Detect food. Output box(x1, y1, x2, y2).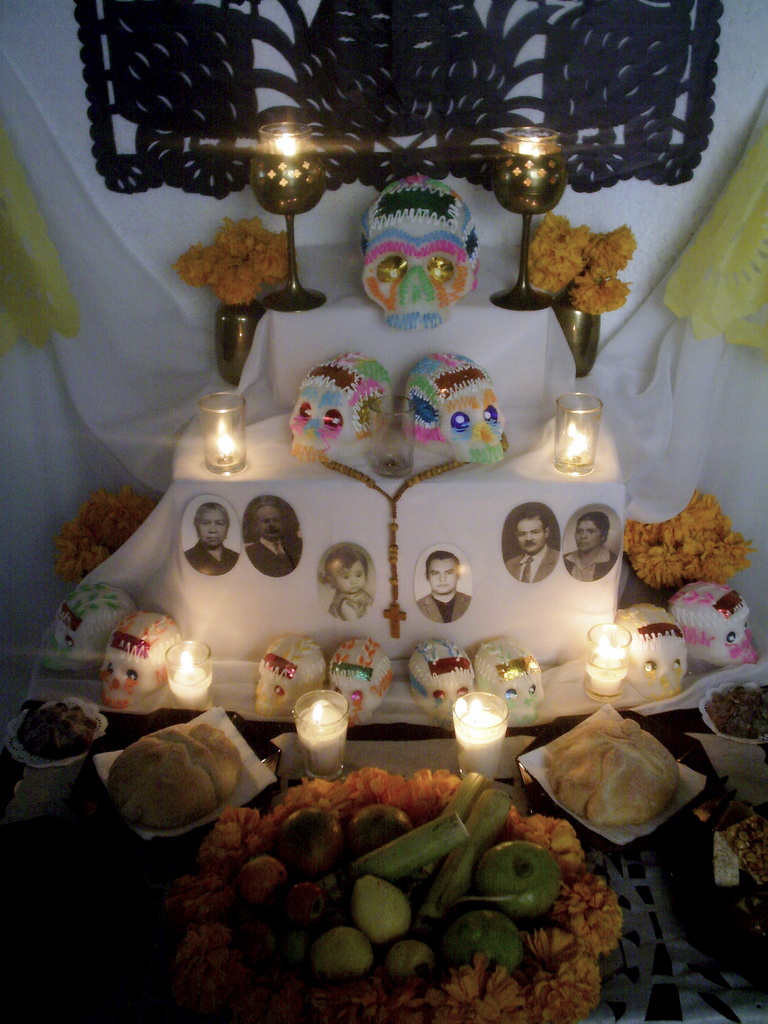
box(20, 702, 99, 765).
